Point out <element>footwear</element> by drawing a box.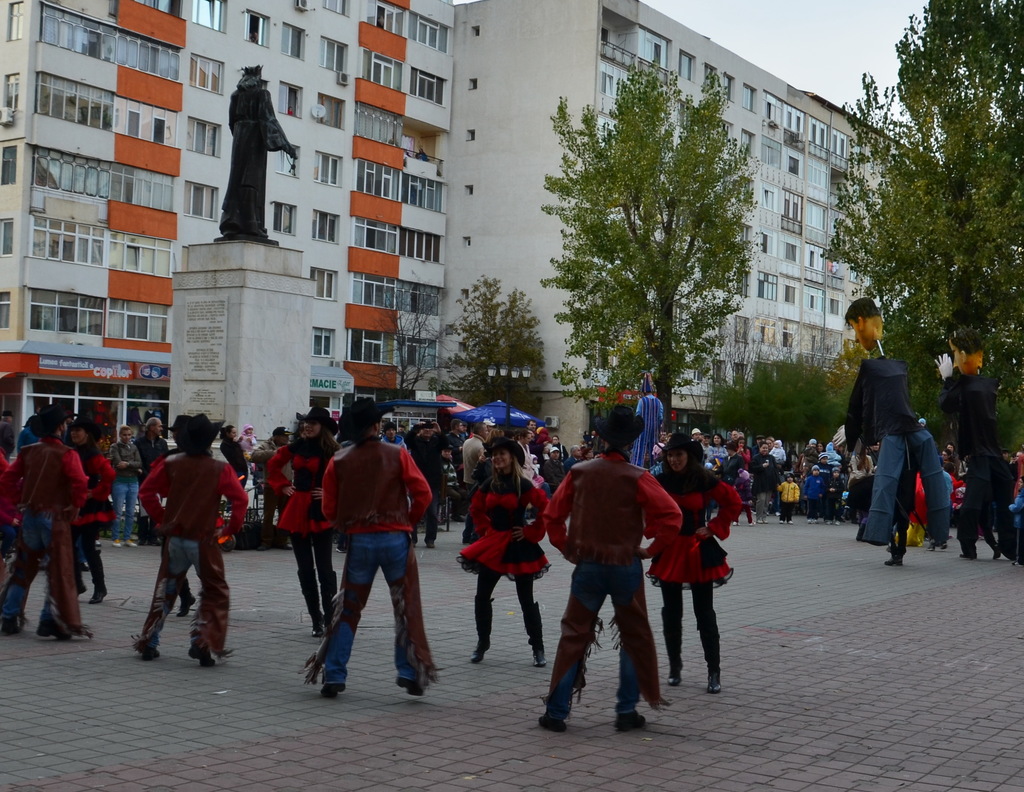
881,549,894,566.
